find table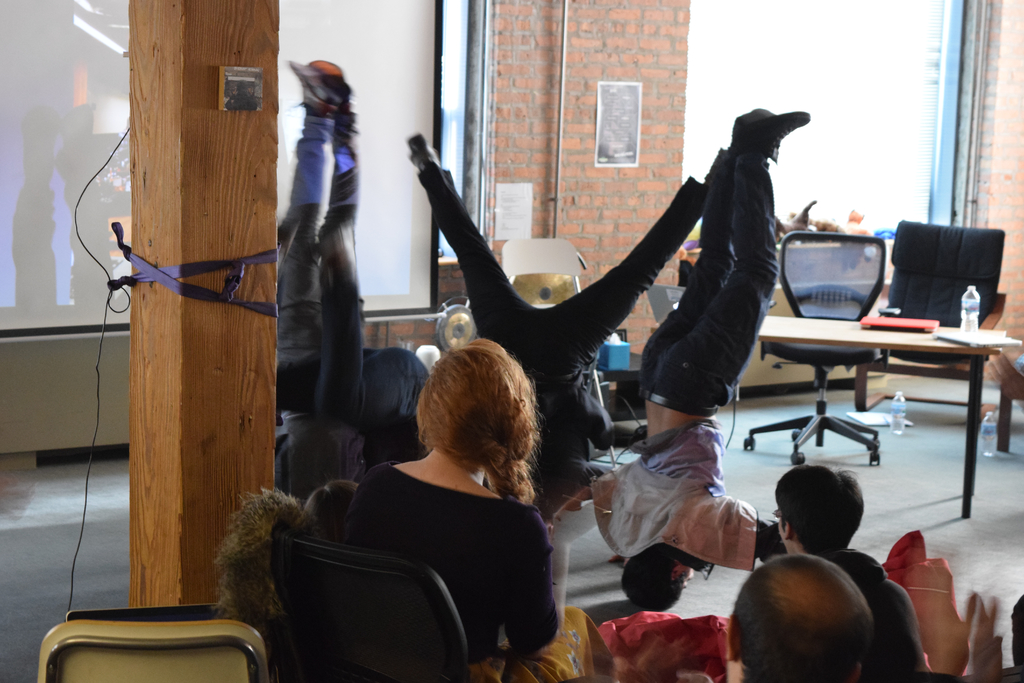
pyautogui.locateOnScreen(752, 309, 1020, 524)
